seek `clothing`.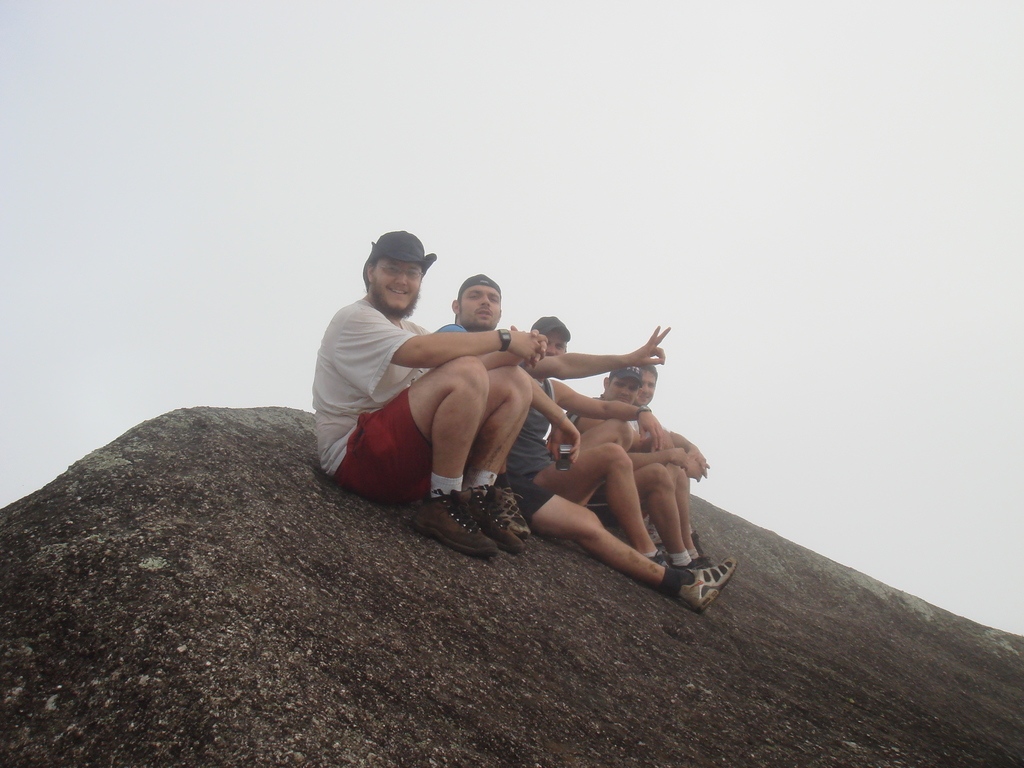
(310, 299, 447, 511).
